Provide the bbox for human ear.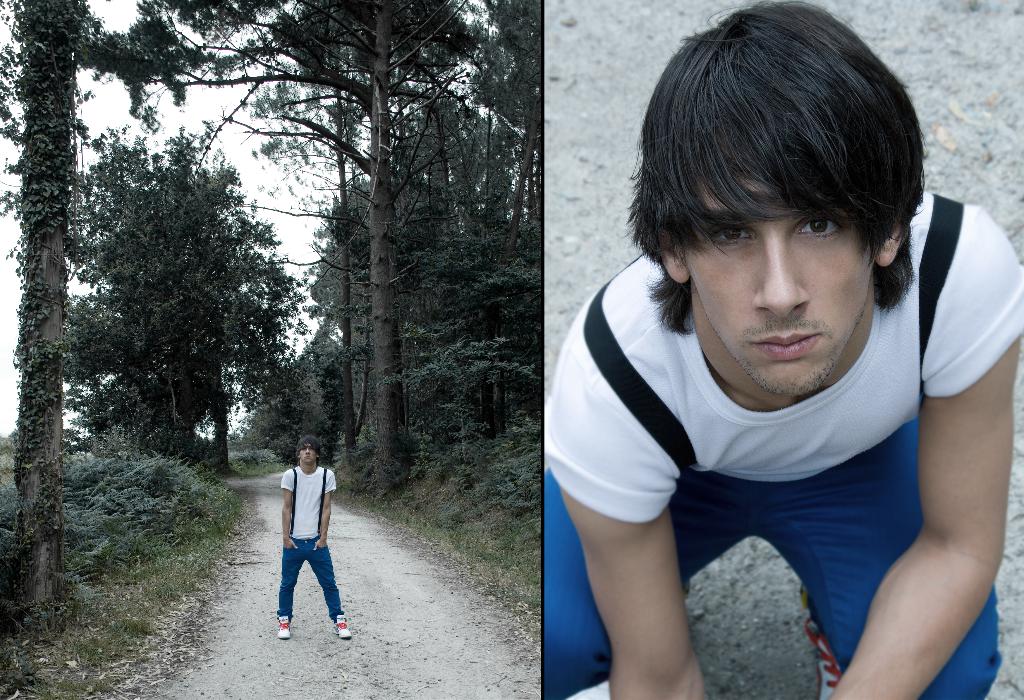
(298,455,299,457).
